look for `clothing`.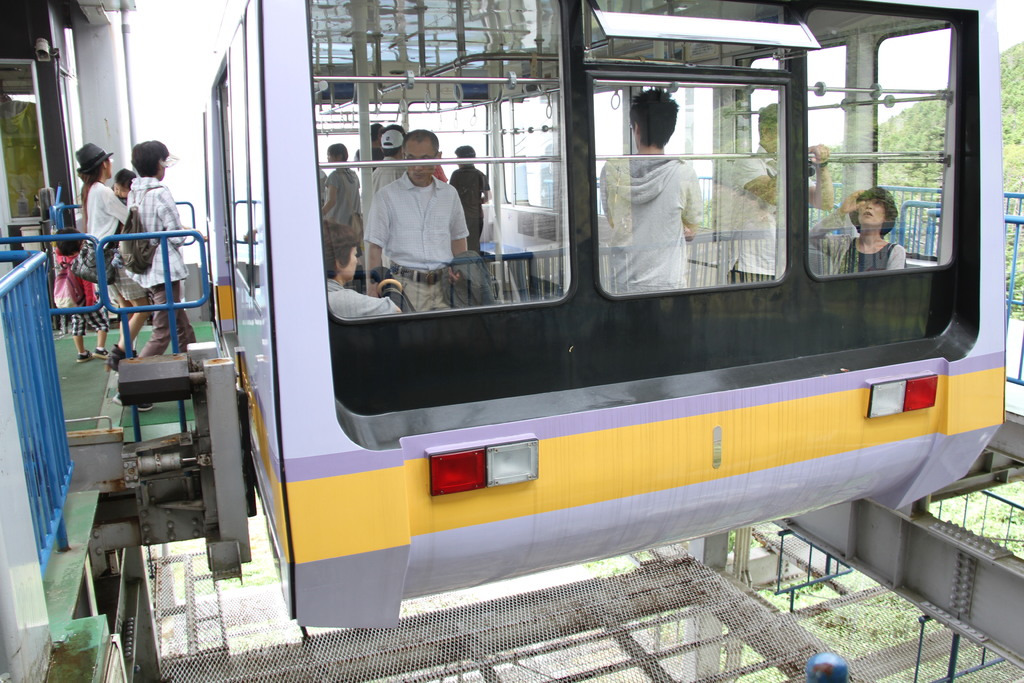
Found: crop(332, 277, 402, 324).
